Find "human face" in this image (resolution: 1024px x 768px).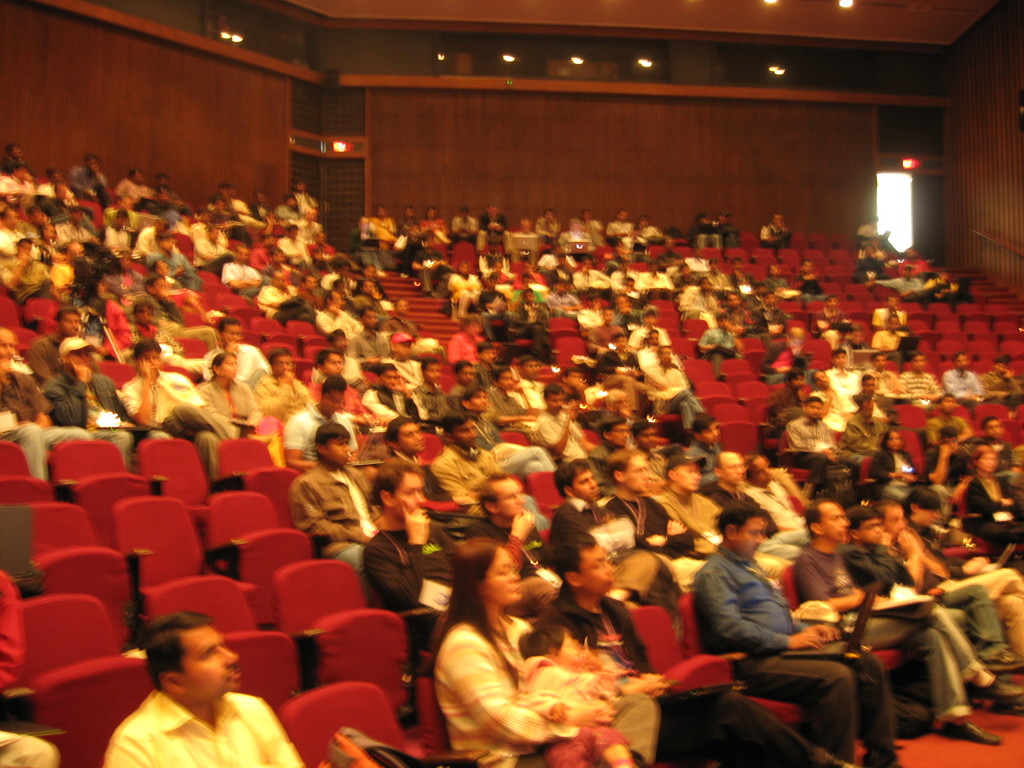
[left=402, top=471, right=419, bottom=509].
